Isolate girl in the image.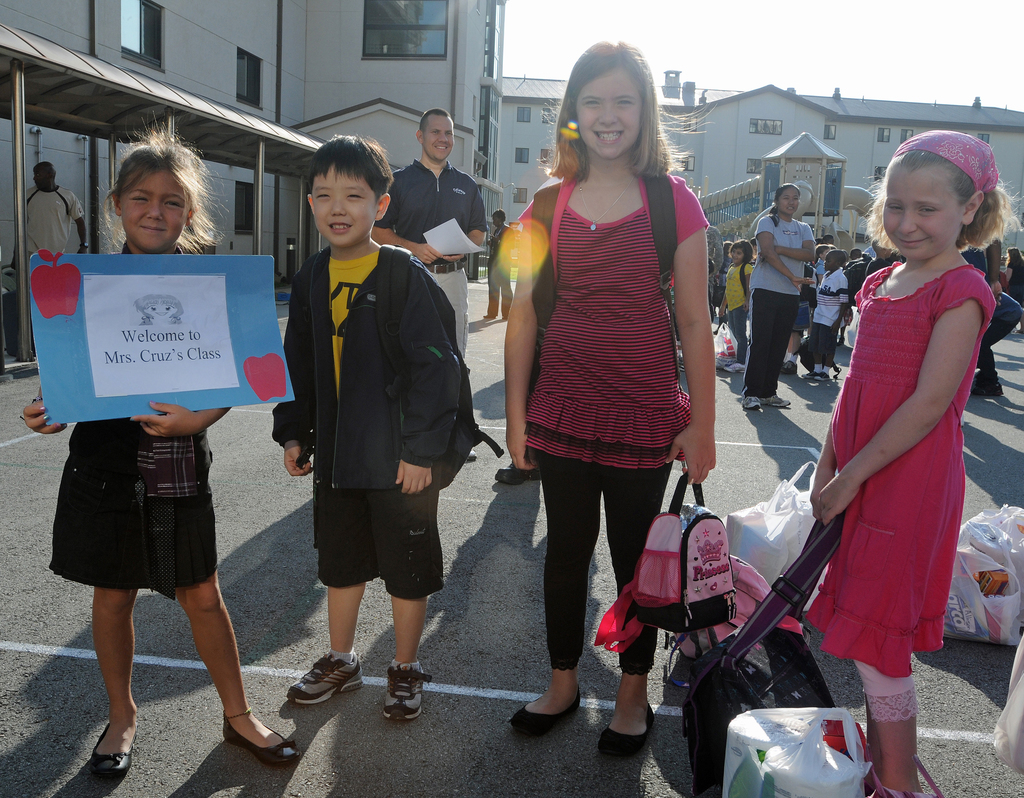
Isolated region: crop(20, 111, 300, 780).
